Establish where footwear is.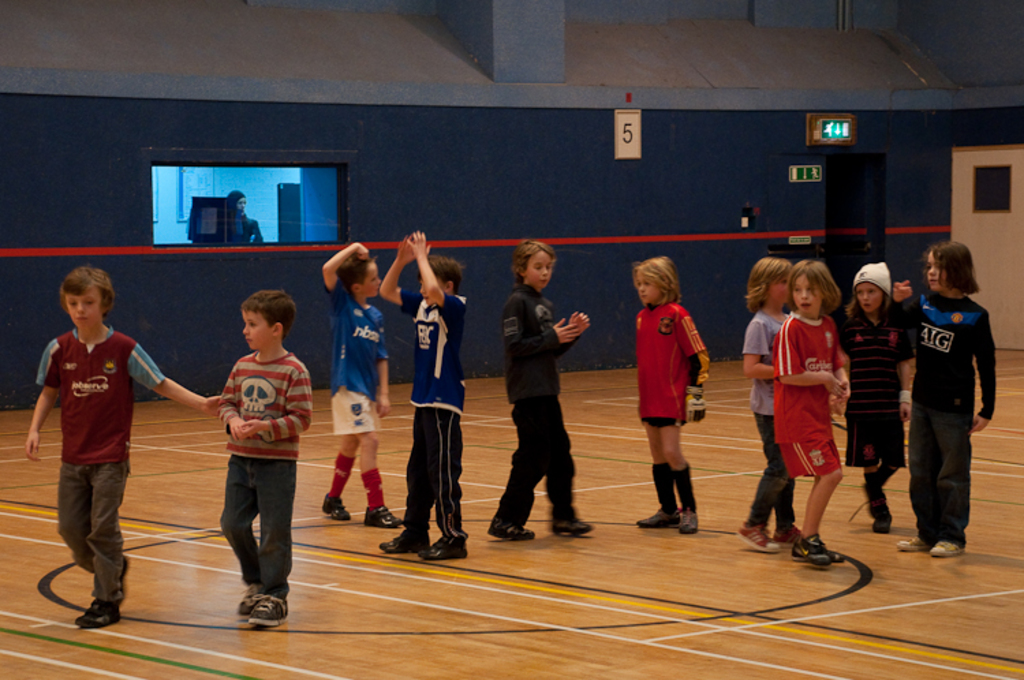
Established at <bbox>679, 505, 695, 533</bbox>.
